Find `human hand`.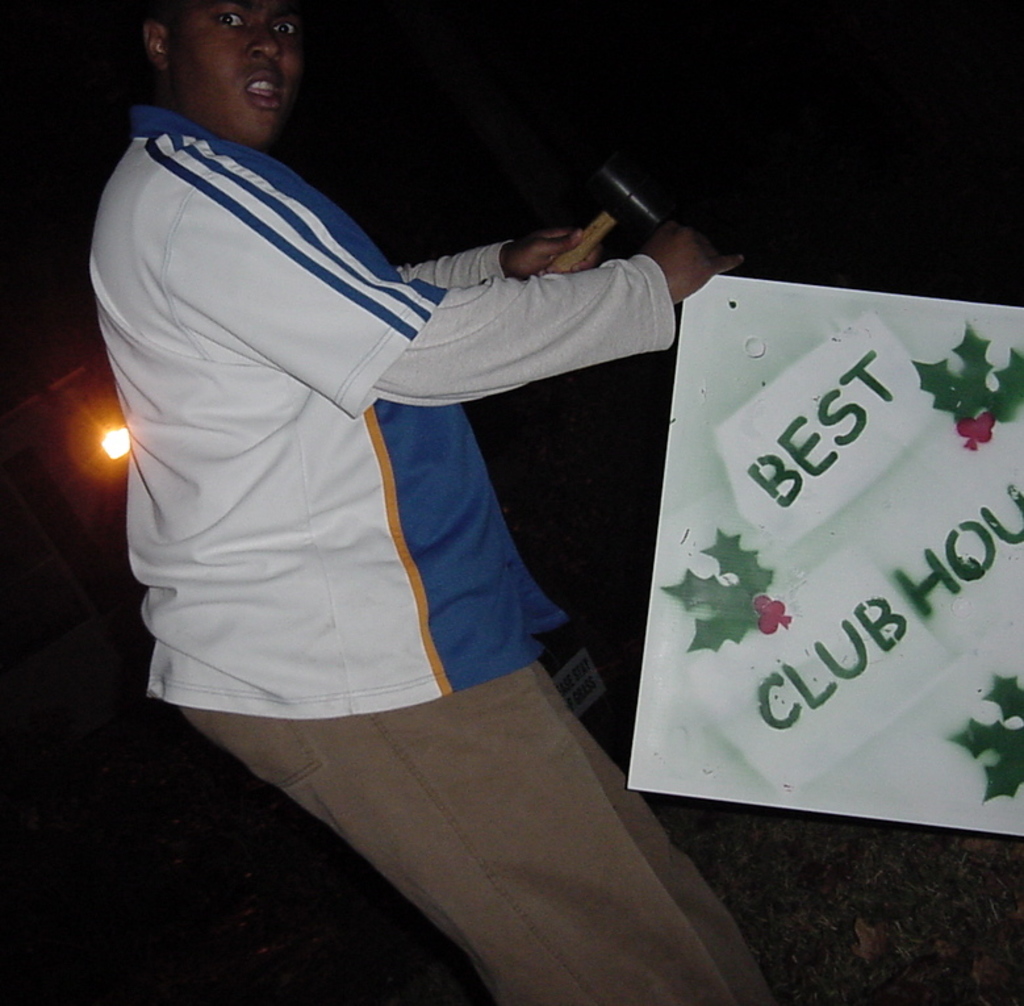
crop(505, 228, 601, 283).
